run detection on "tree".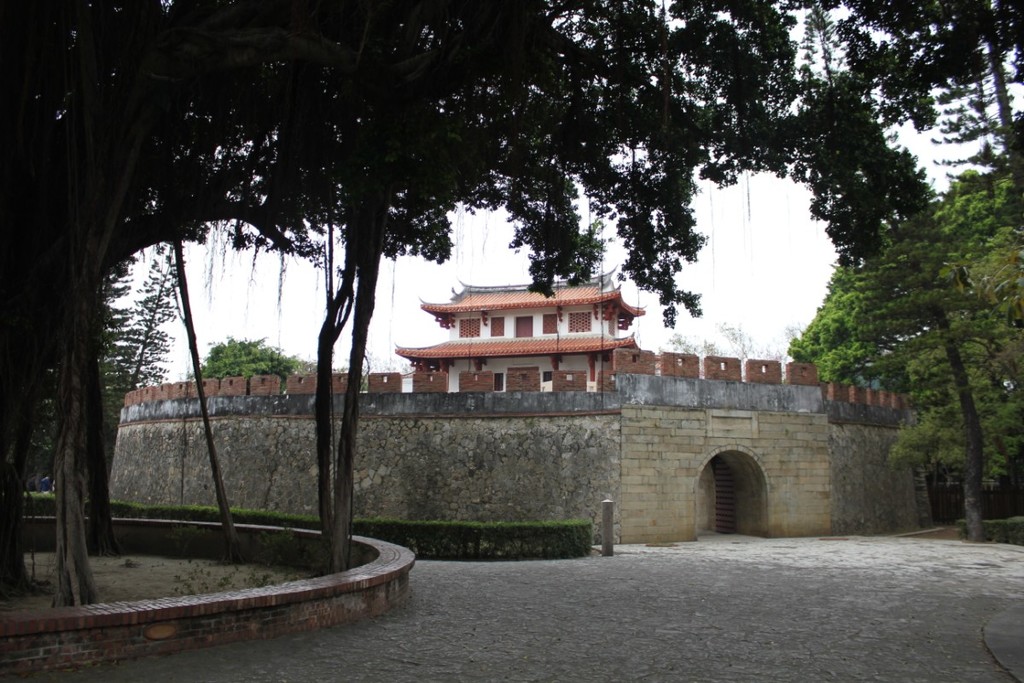
Result: [left=183, top=332, right=311, bottom=382].
